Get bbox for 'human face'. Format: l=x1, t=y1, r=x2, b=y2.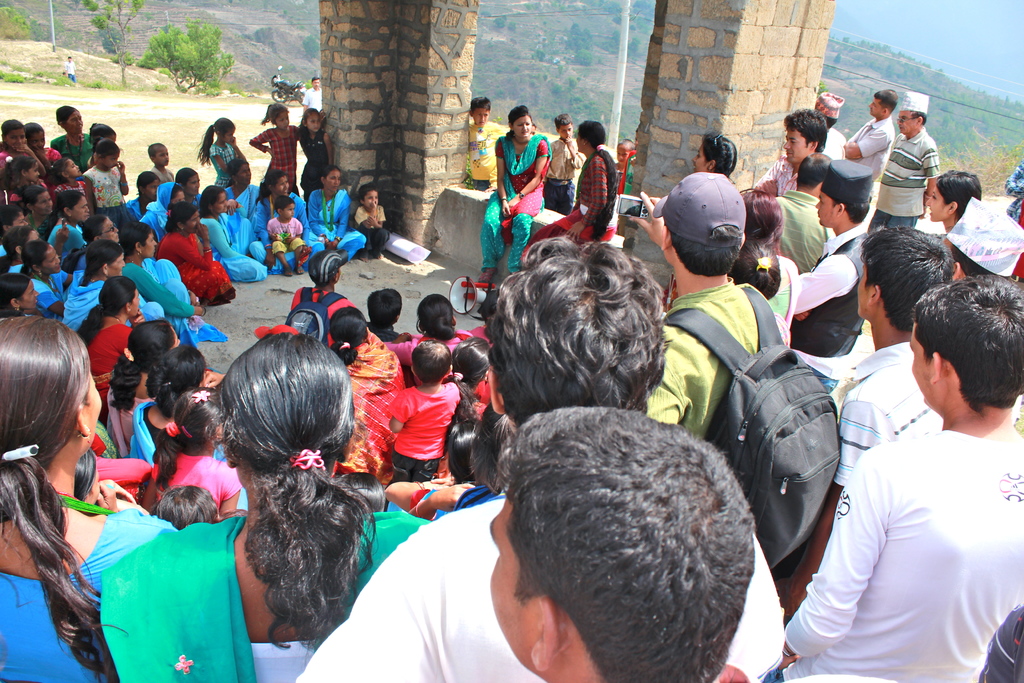
l=782, t=128, r=810, b=162.
